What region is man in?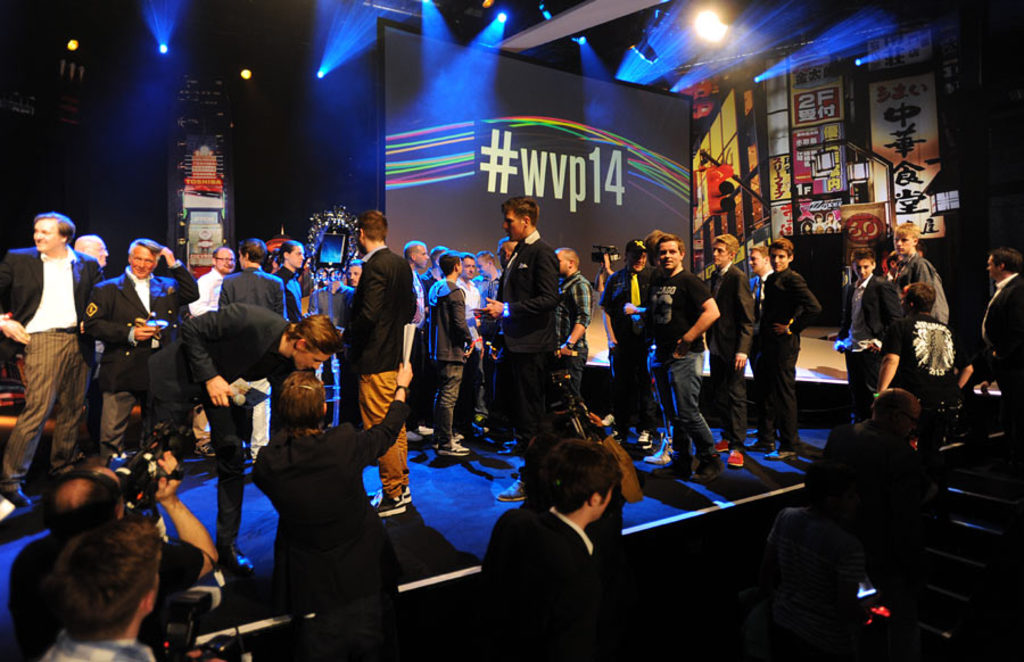
box(412, 247, 473, 446).
